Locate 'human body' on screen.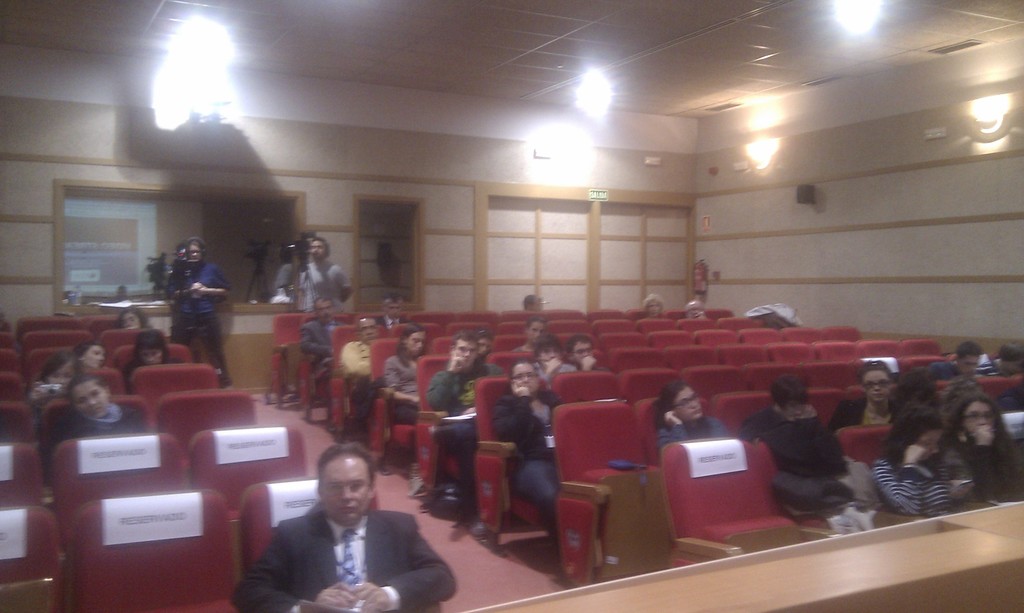
On screen at bbox=[649, 379, 732, 452].
